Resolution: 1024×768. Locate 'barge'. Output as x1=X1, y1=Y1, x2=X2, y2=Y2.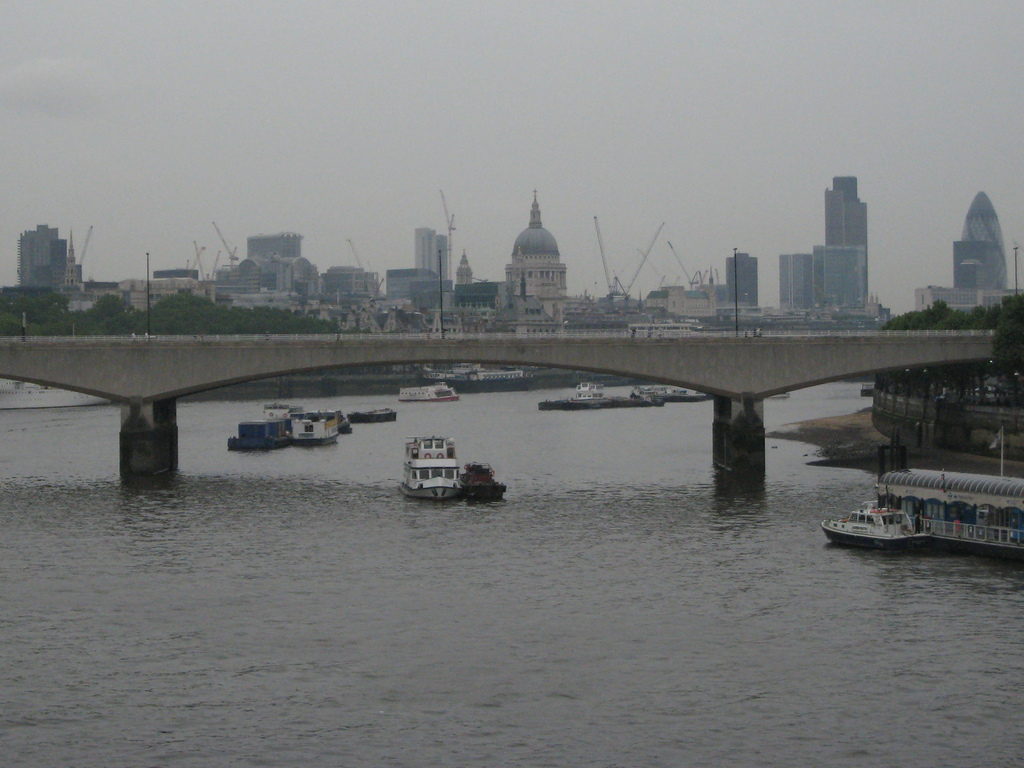
x1=632, y1=385, x2=708, y2=403.
